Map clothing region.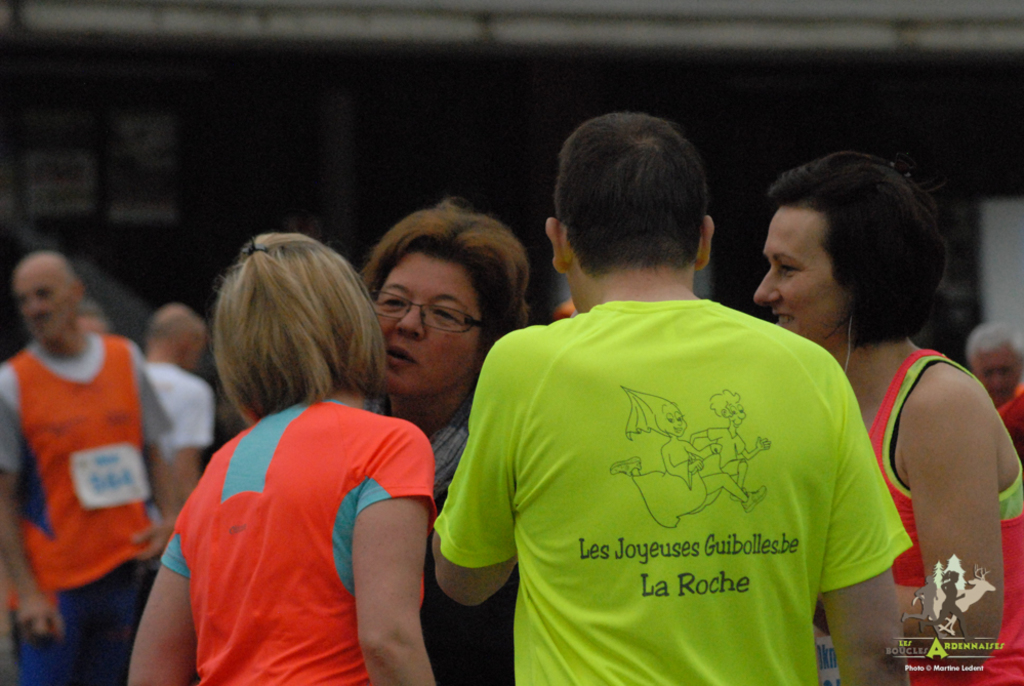
Mapped to <region>142, 361, 210, 458</region>.
